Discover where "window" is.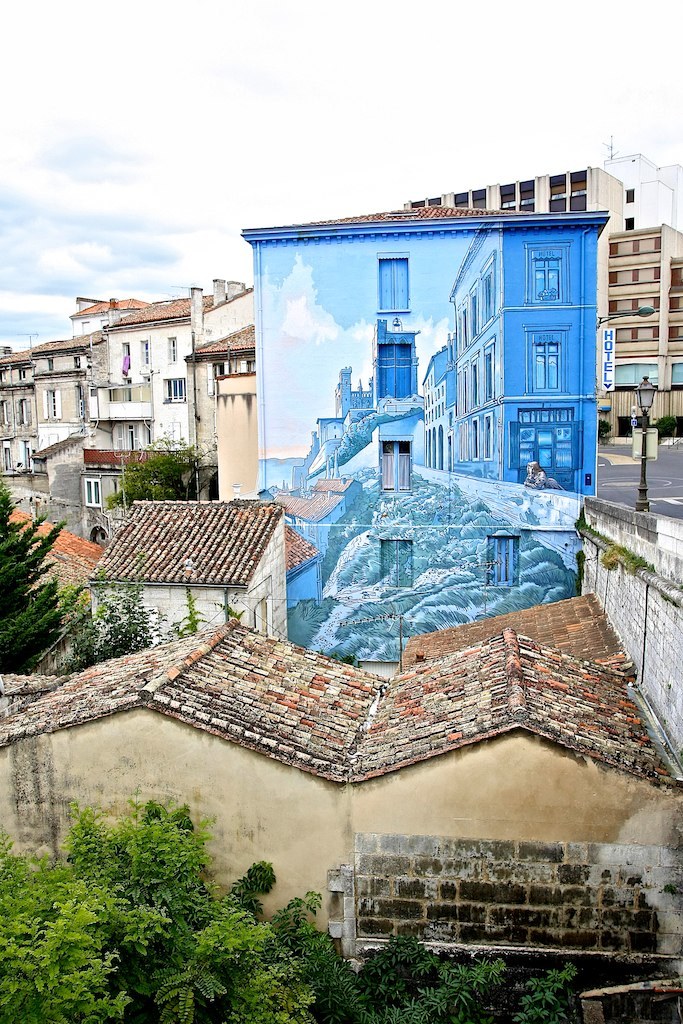
Discovered at {"x1": 378, "y1": 537, "x2": 412, "y2": 586}.
